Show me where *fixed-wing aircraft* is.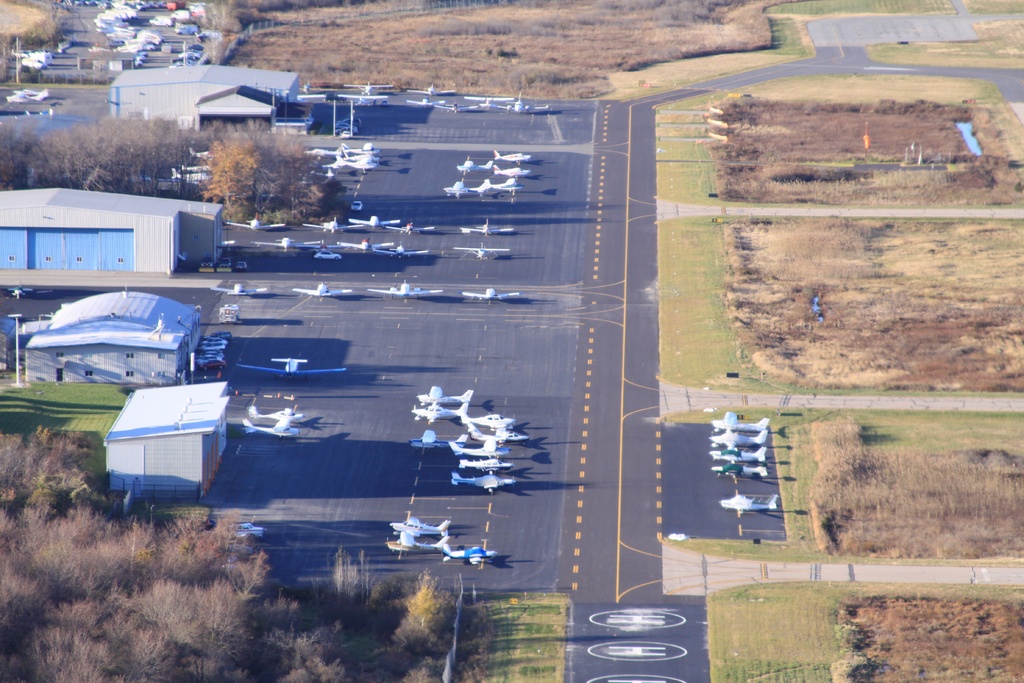
*fixed-wing aircraft* is at [left=296, top=76, right=327, bottom=94].
